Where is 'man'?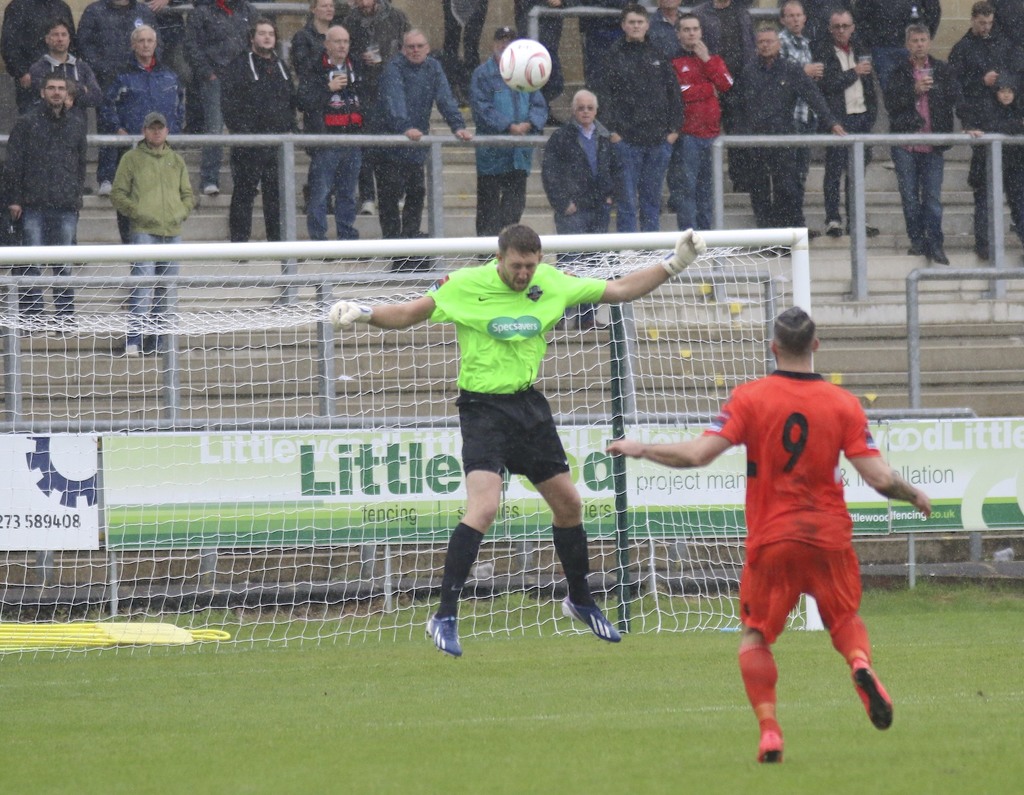
(737,25,851,252).
